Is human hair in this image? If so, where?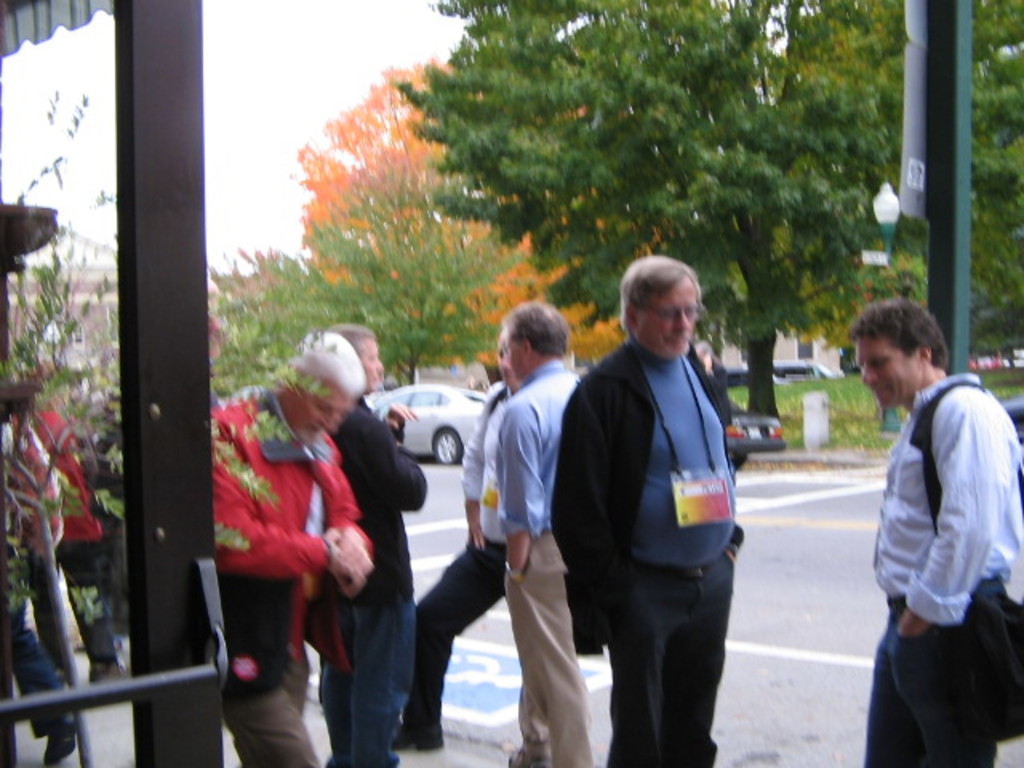
Yes, at bbox=(621, 256, 707, 347).
